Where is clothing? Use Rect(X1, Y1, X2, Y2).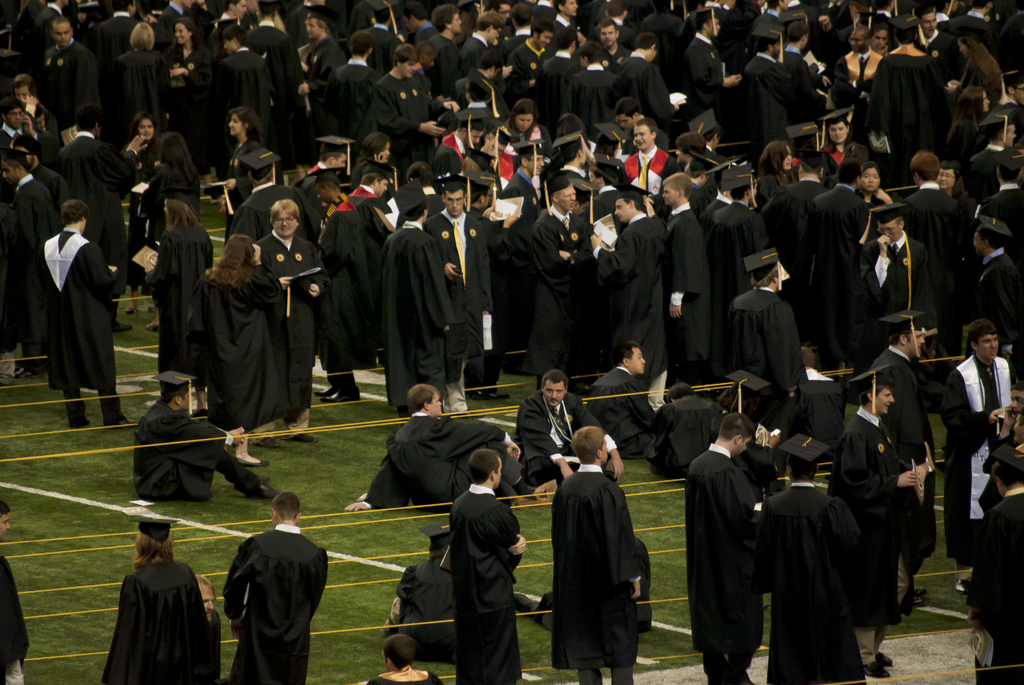
Rect(661, 209, 710, 379).
